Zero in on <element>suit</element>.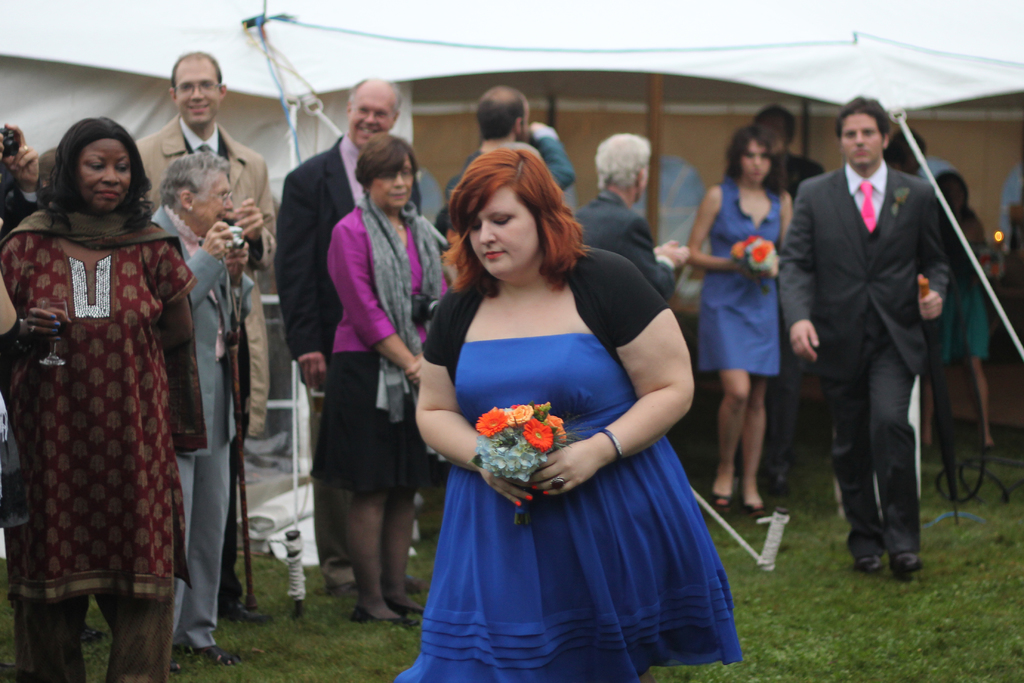
Zeroed in: pyautogui.locateOnScreen(820, 169, 956, 598).
